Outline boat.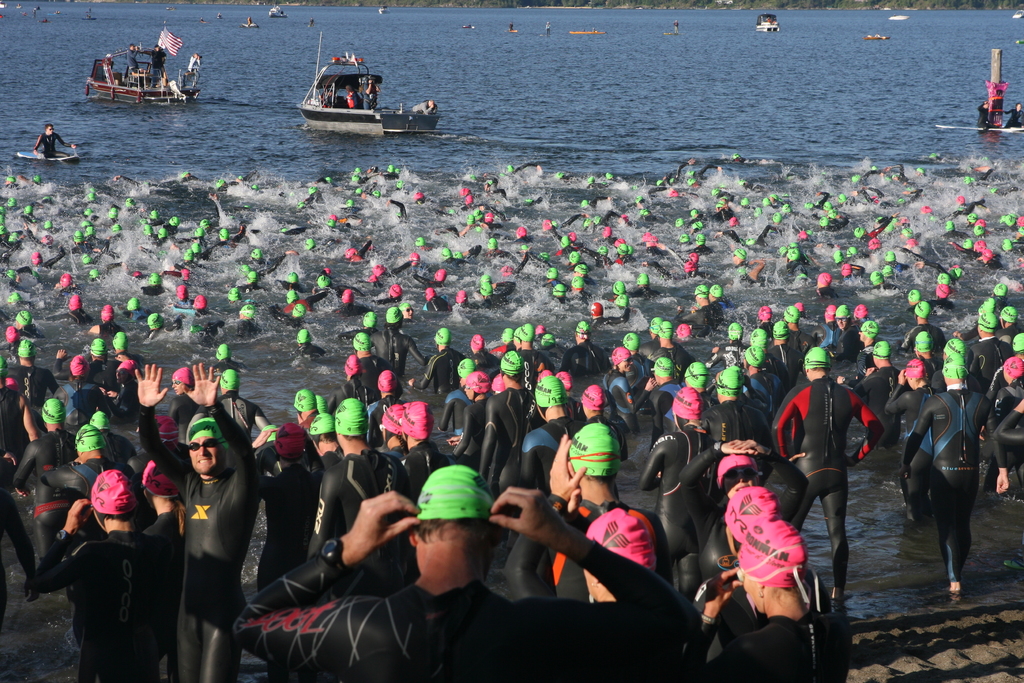
Outline: 266:1:289:17.
